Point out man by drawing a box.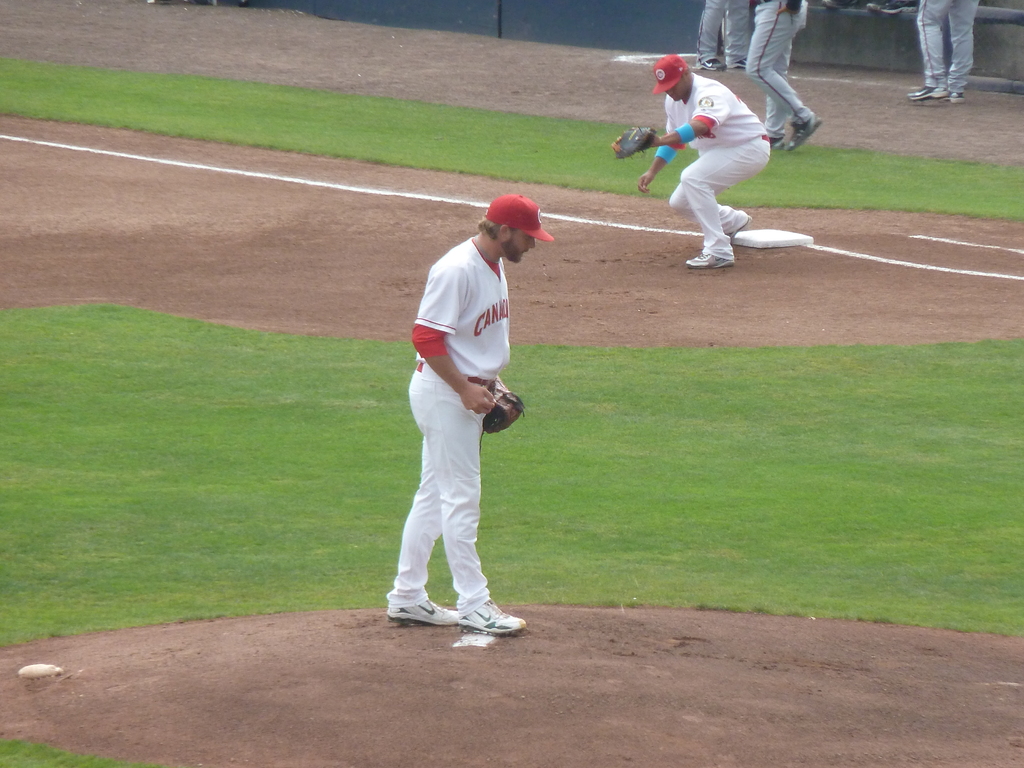
x1=691 y1=0 x2=748 y2=68.
